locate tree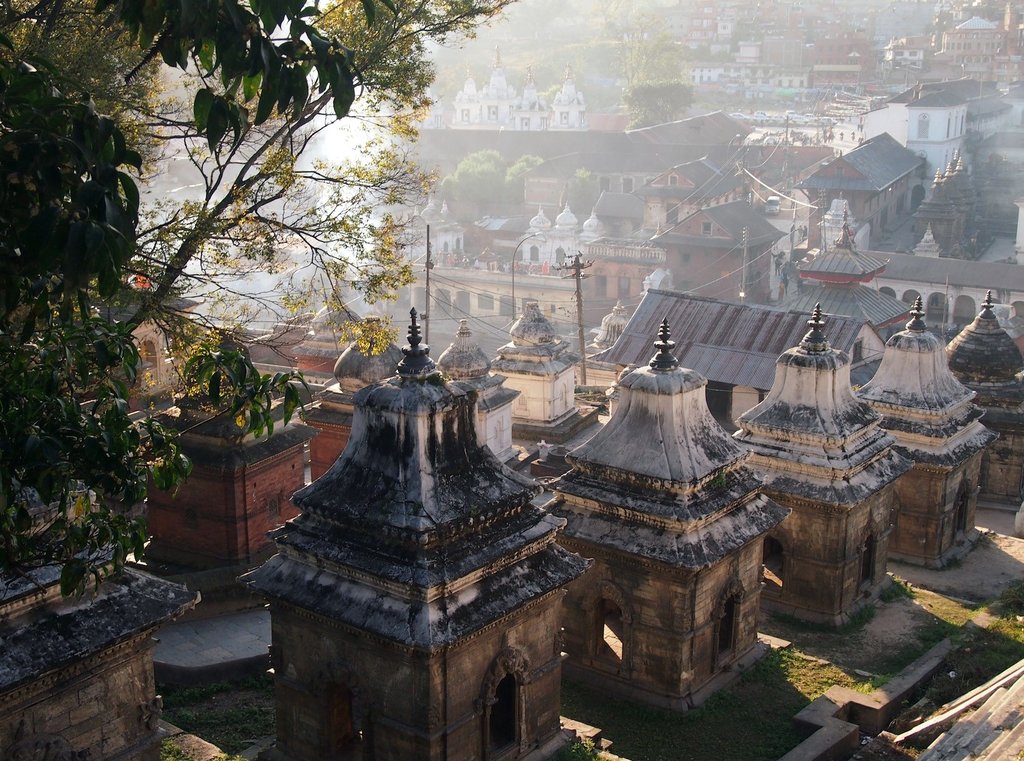
<bbox>558, 177, 578, 216</bbox>
